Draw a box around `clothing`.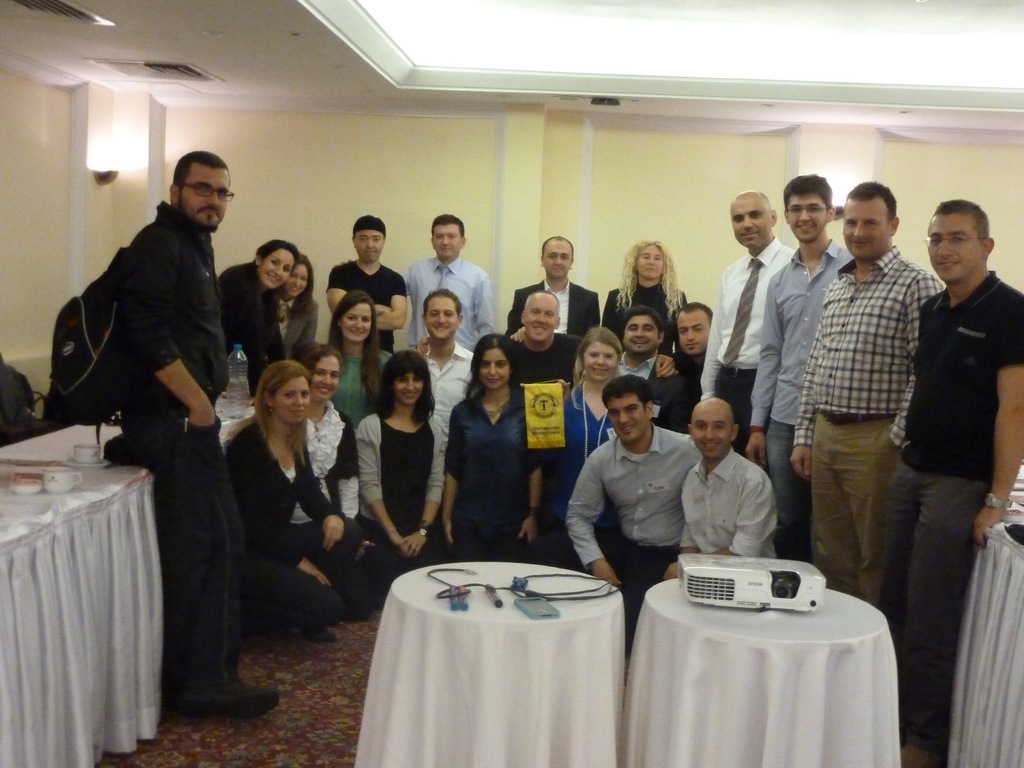
805/399/909/605.
